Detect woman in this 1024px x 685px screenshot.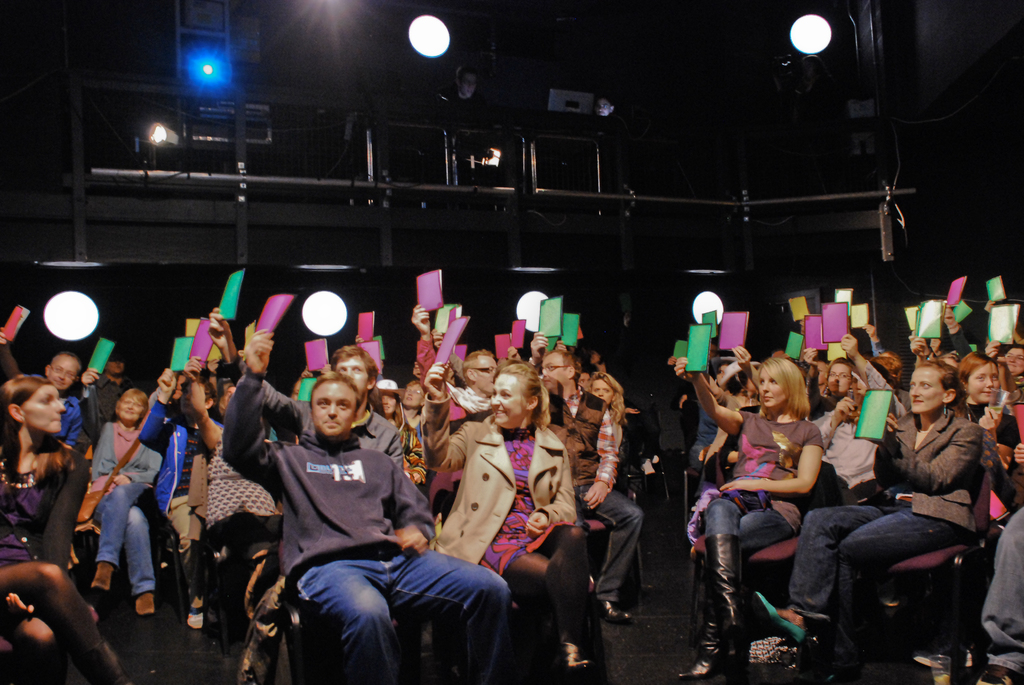
Detection: bbox=[952, 356, 1023, 542].
